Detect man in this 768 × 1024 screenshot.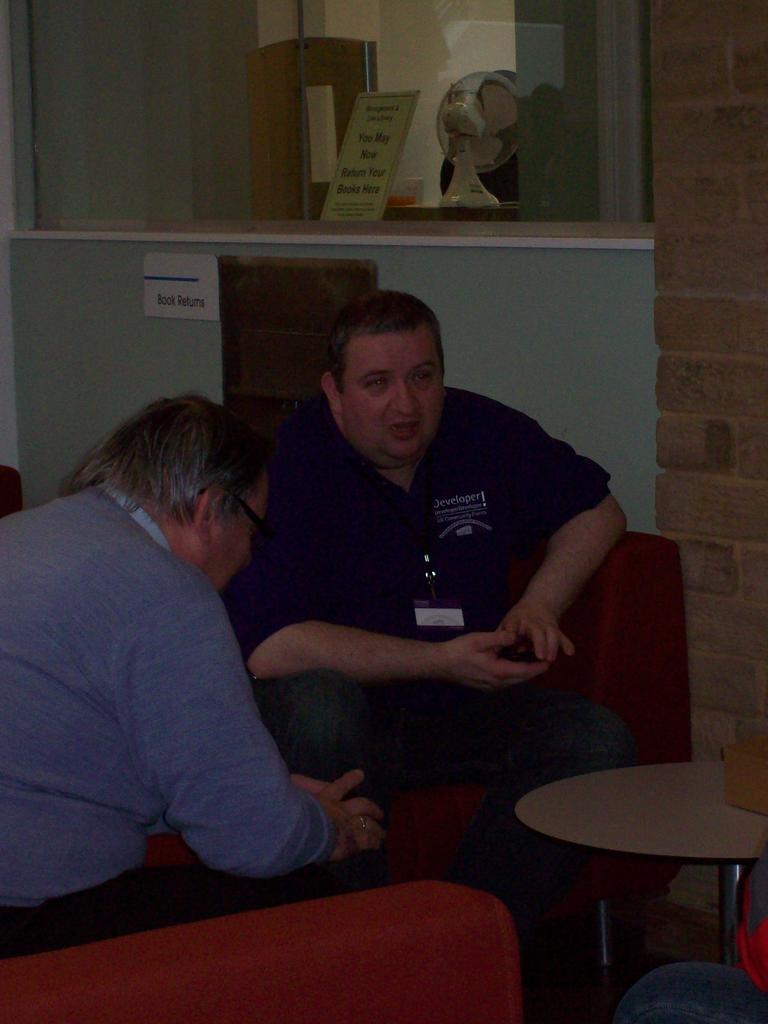
Detection: rect(218, 289, 629, 950).
